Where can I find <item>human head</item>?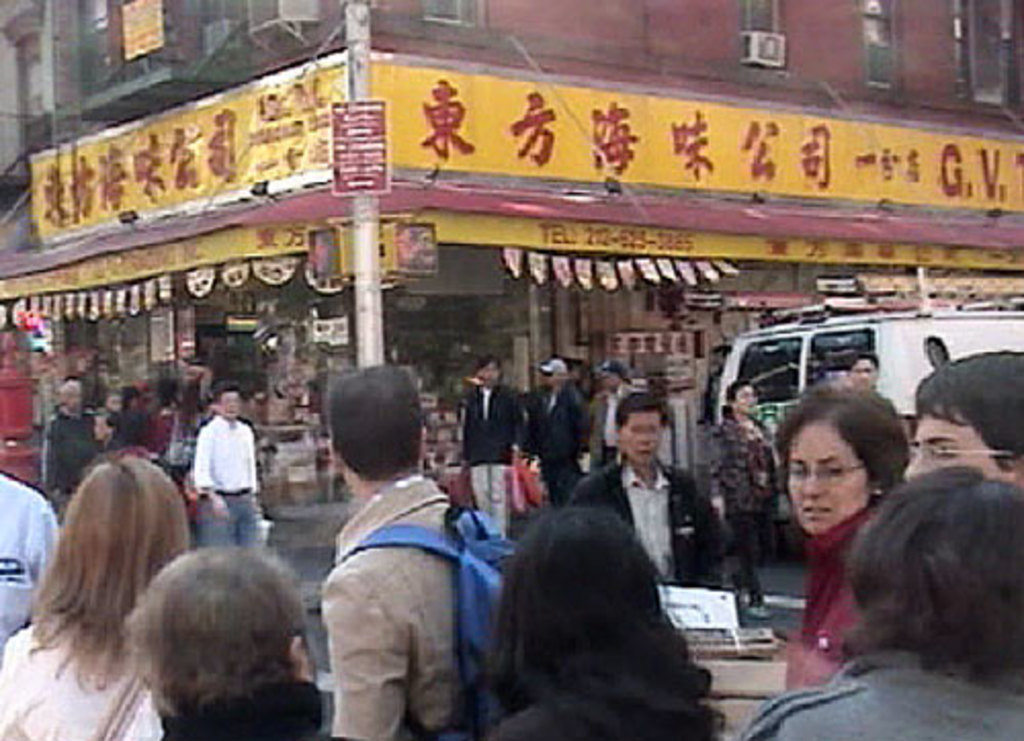
You can find it at <region>782, 395, 903, 542</region>.
